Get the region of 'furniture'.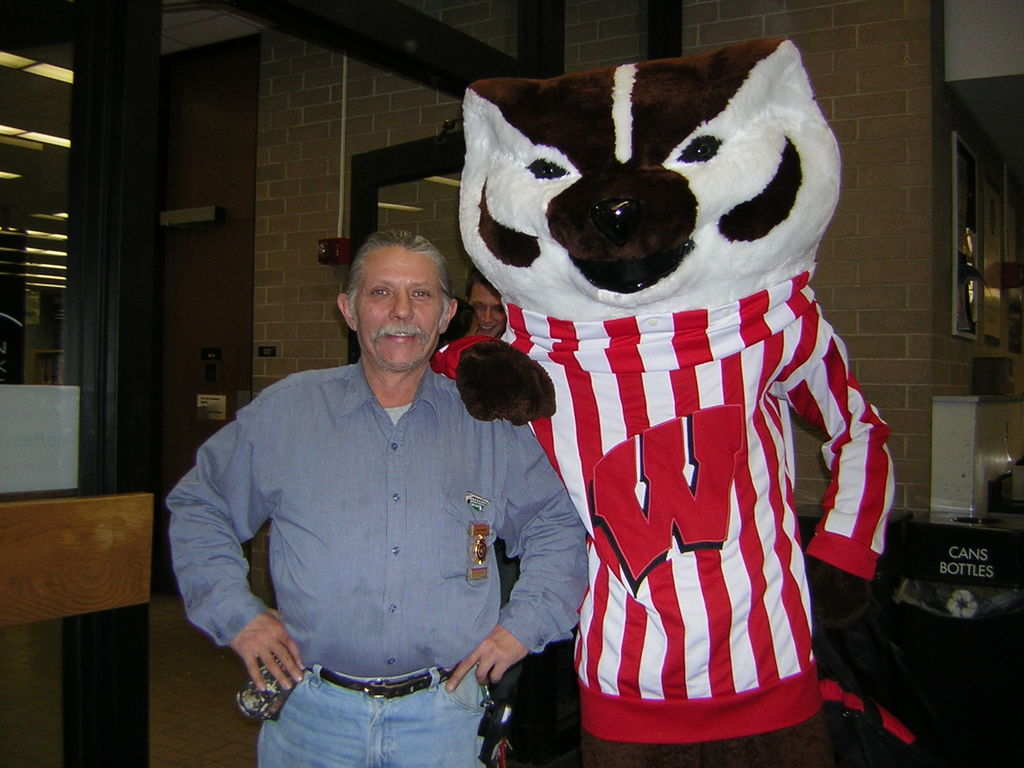
<region>0, 491, 153, 767</region>.
